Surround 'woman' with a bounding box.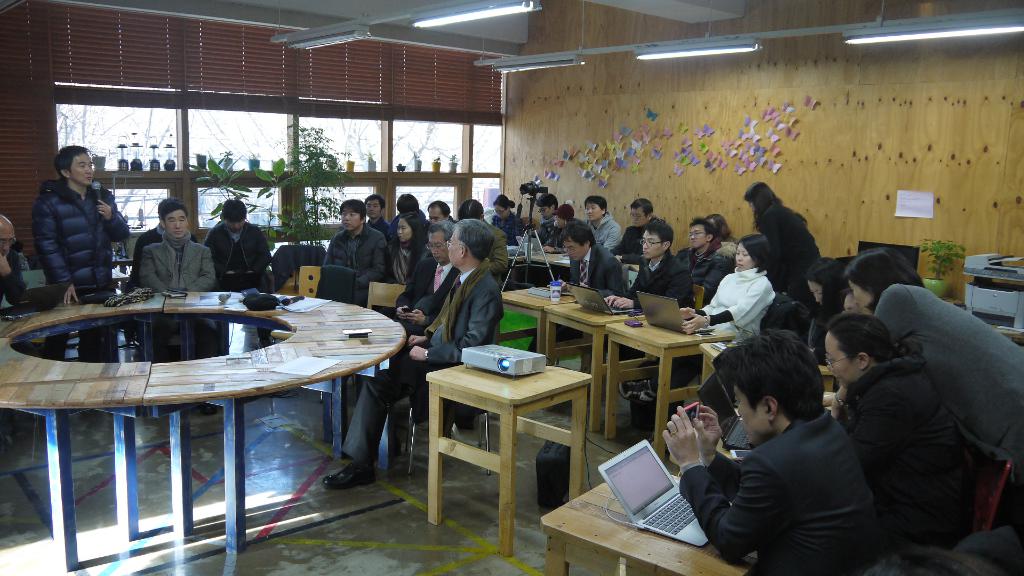
<bbox>701, 210, 742, 246</bbox>.
